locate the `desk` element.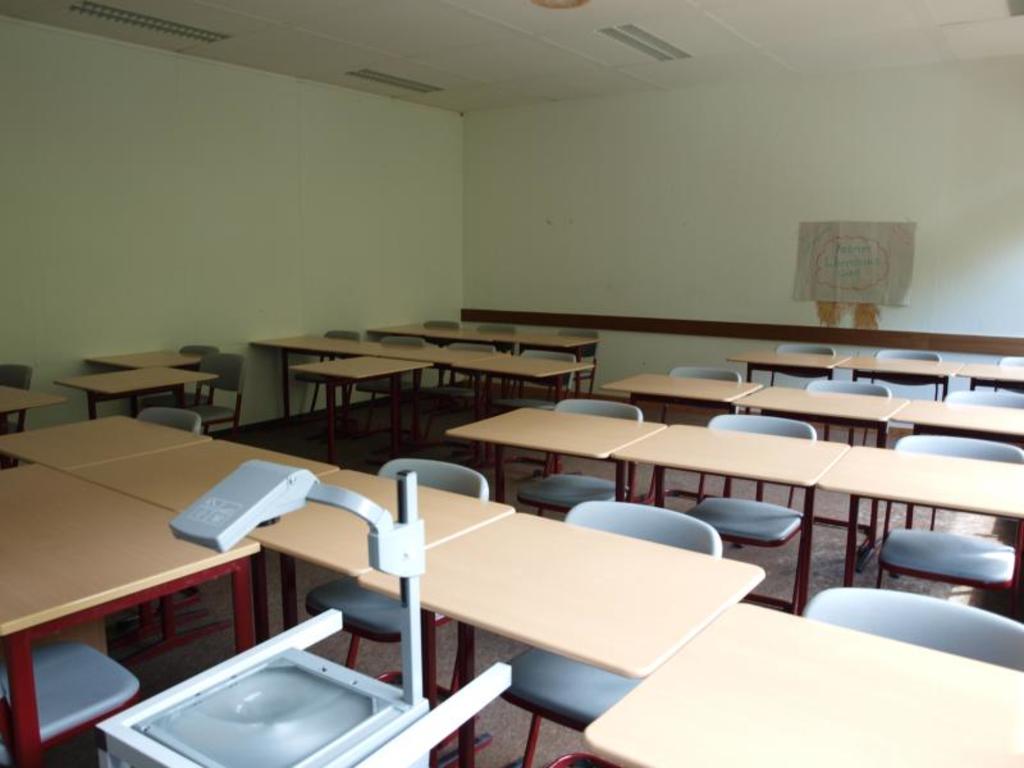
Element bbox: bbox=(584, 603, 1023, 767).
